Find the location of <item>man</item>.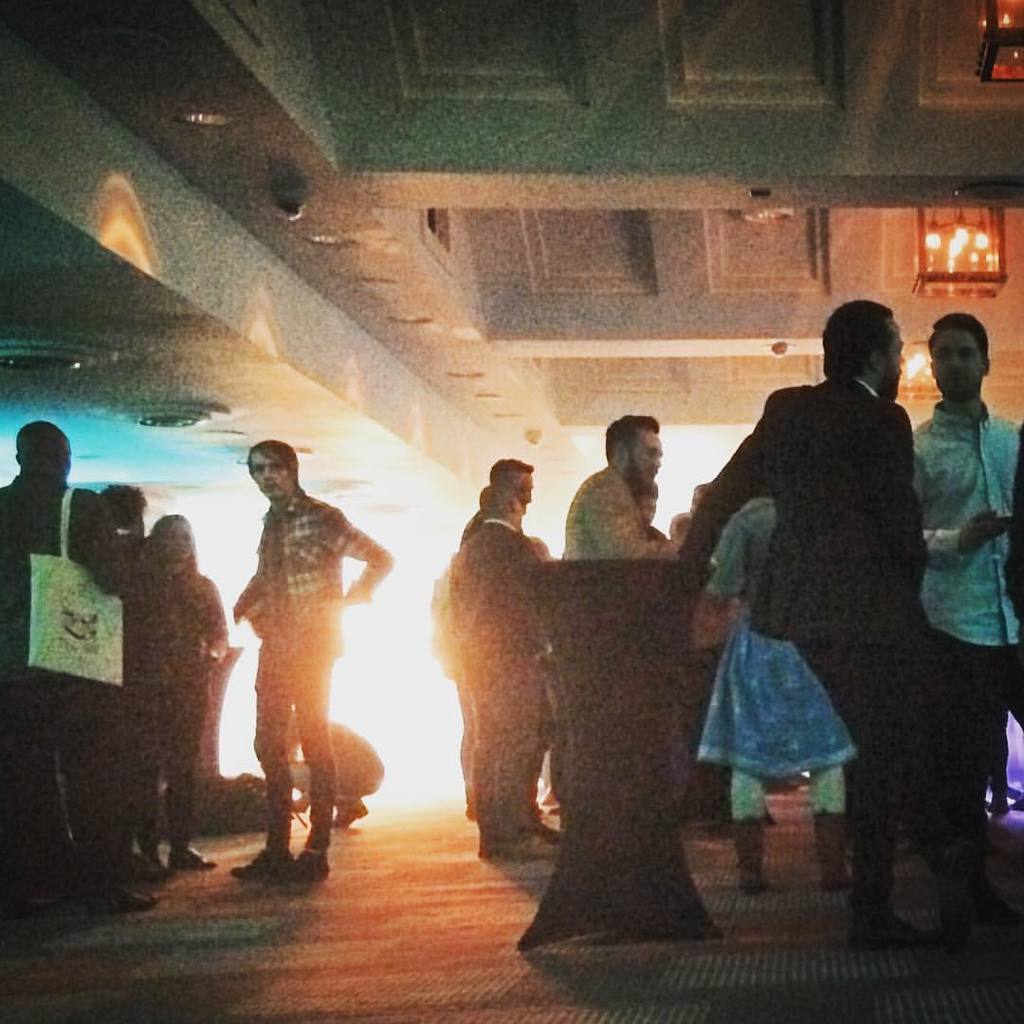
Location: x1=547 y1=411 x2=707 y2=575.
